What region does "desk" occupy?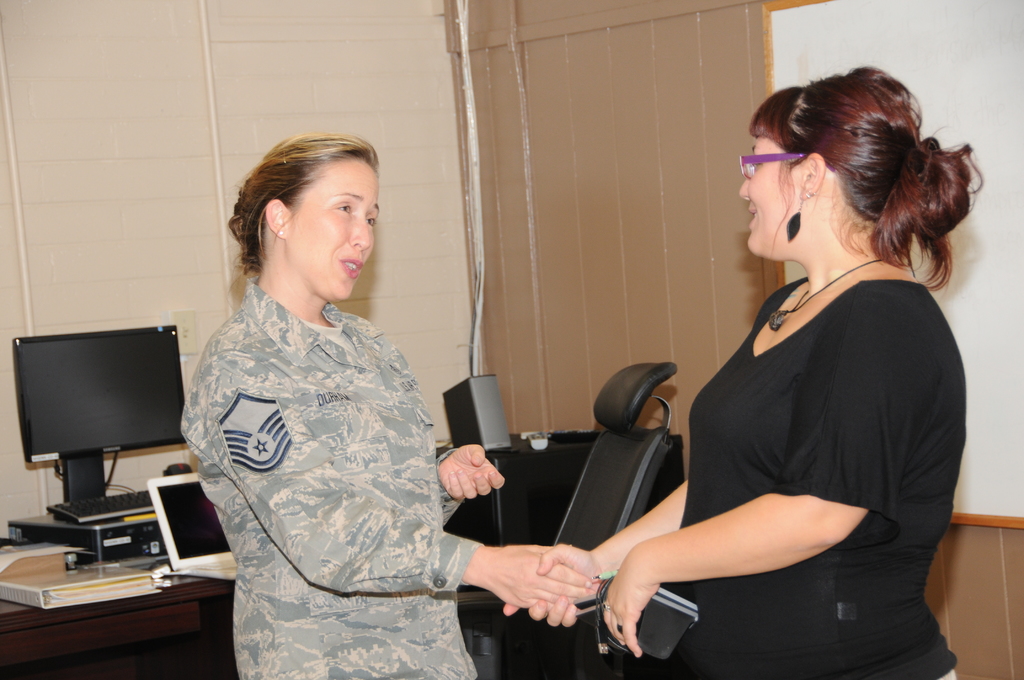
0,495,228,656.
